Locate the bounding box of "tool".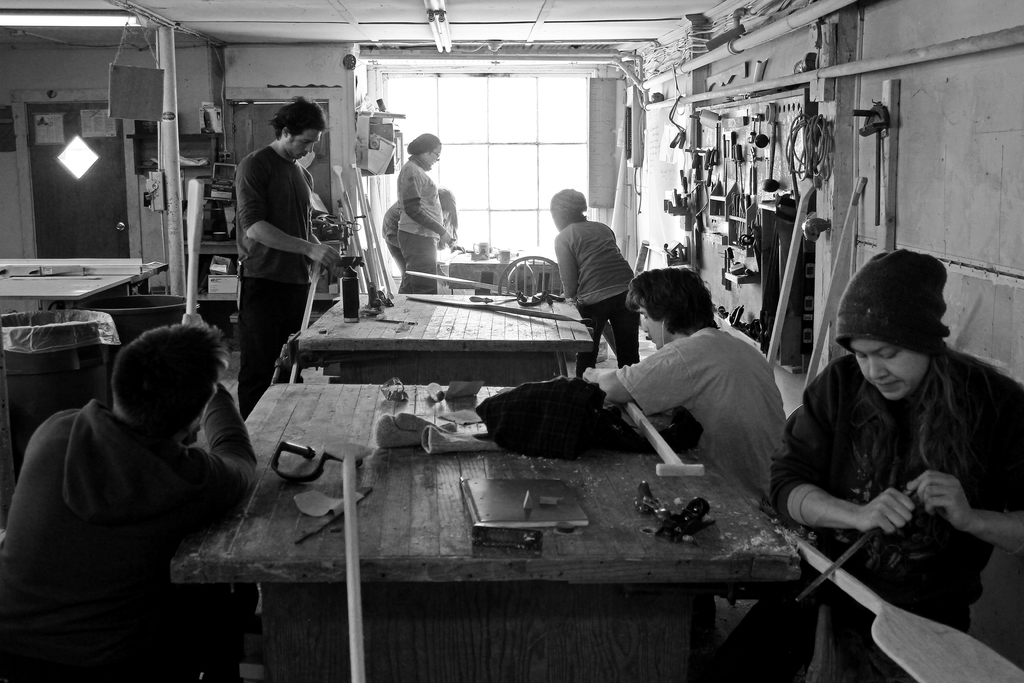
Bounding box: rect(779, 524, 1023, 682).
